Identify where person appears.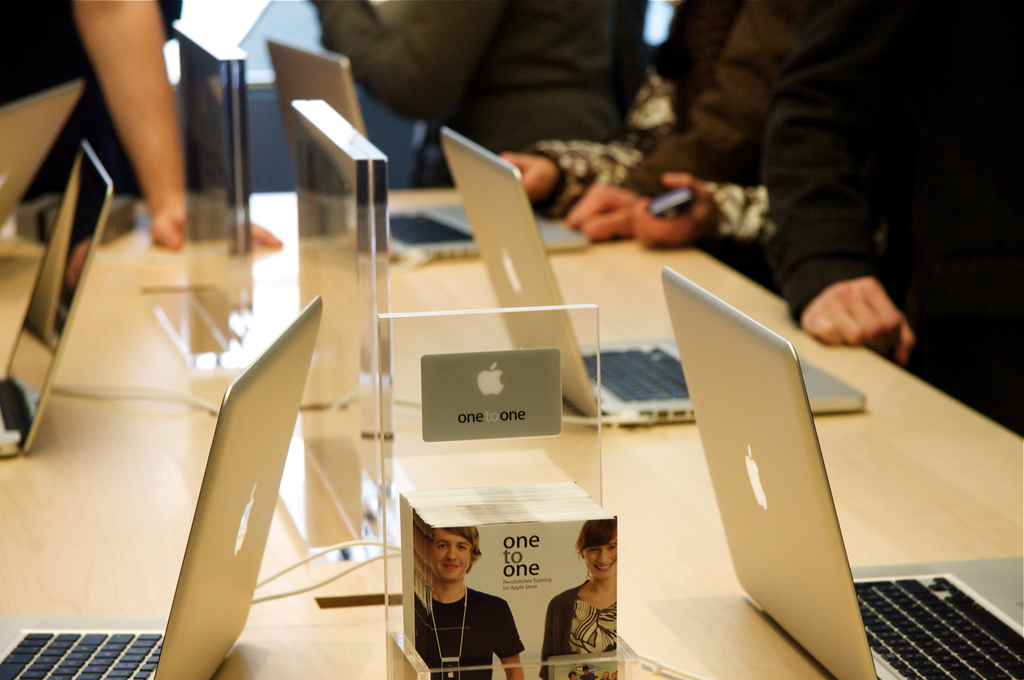
Appears at (left=538, top=514, right=619, bottom=679).
